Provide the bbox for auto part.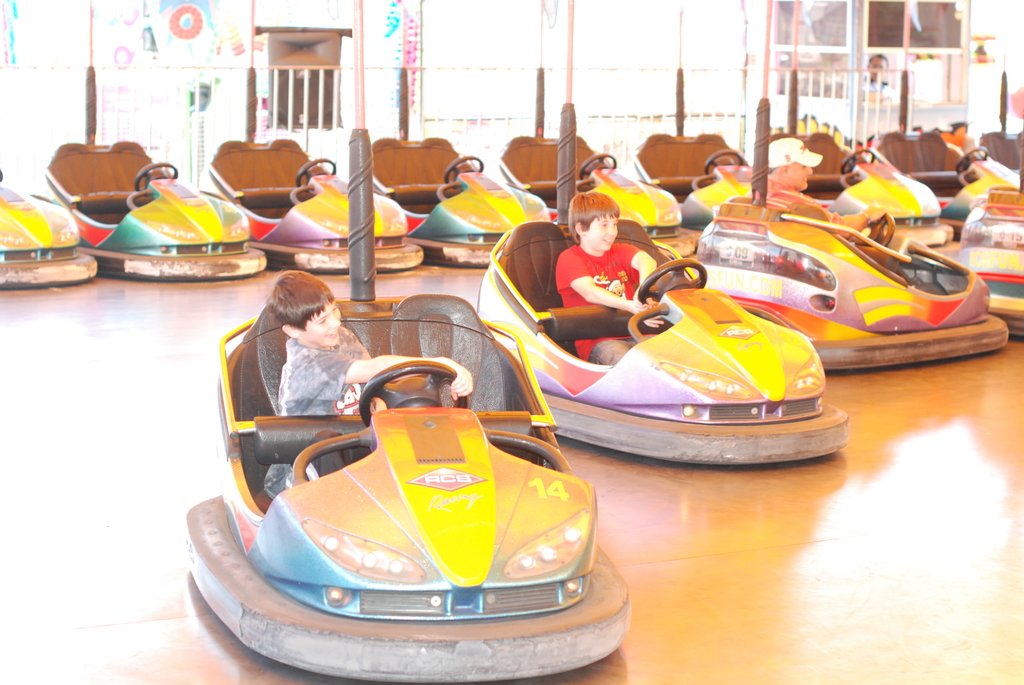
box(701, 148, 747, 174).
